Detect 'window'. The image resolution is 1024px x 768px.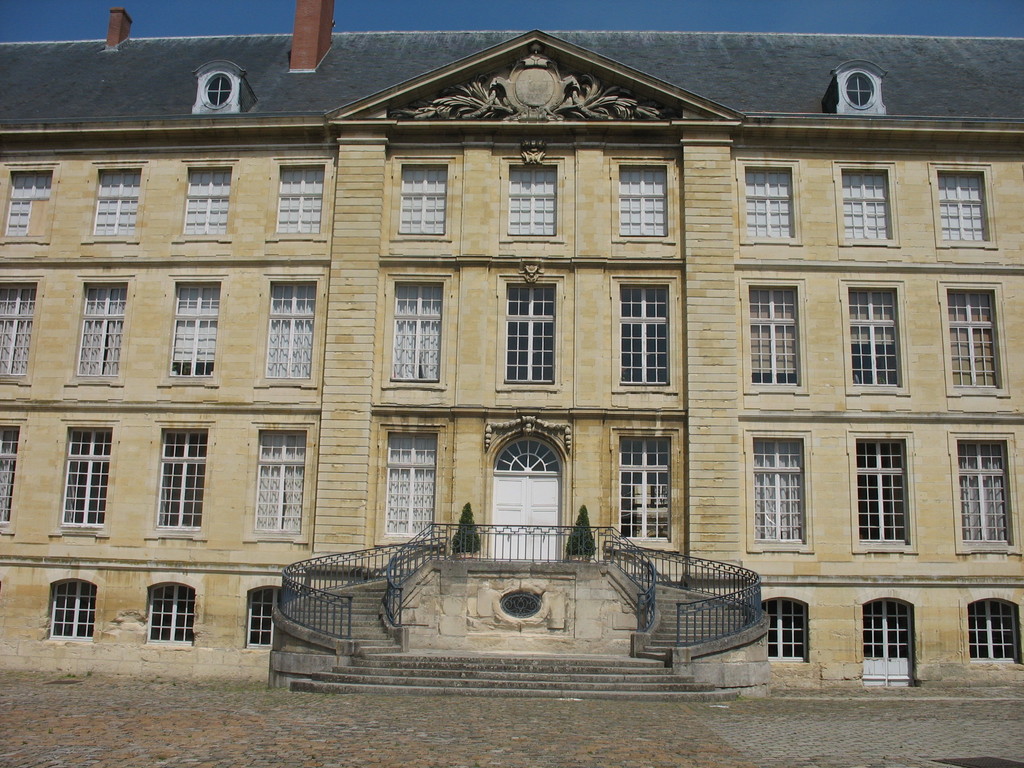
[372, 269, 449, 394].
